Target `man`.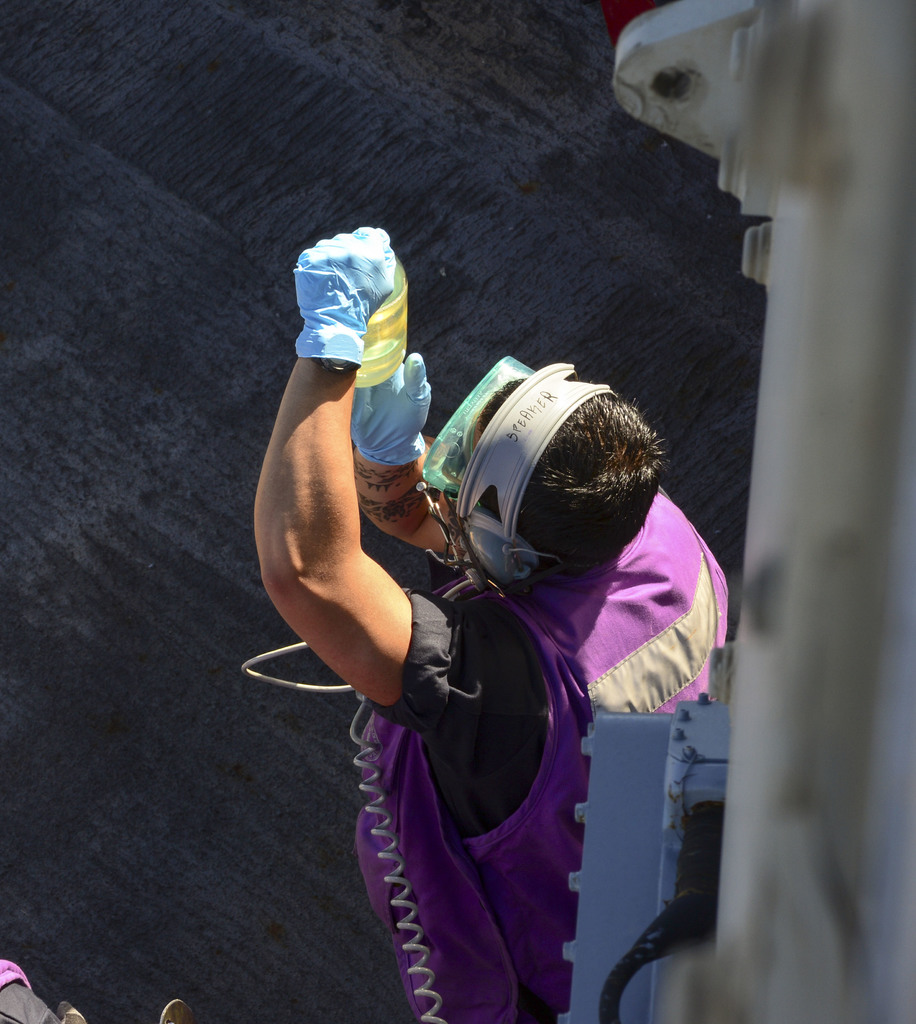
Target region: <bbox>207, 181, 736, 1000</bbox>.
